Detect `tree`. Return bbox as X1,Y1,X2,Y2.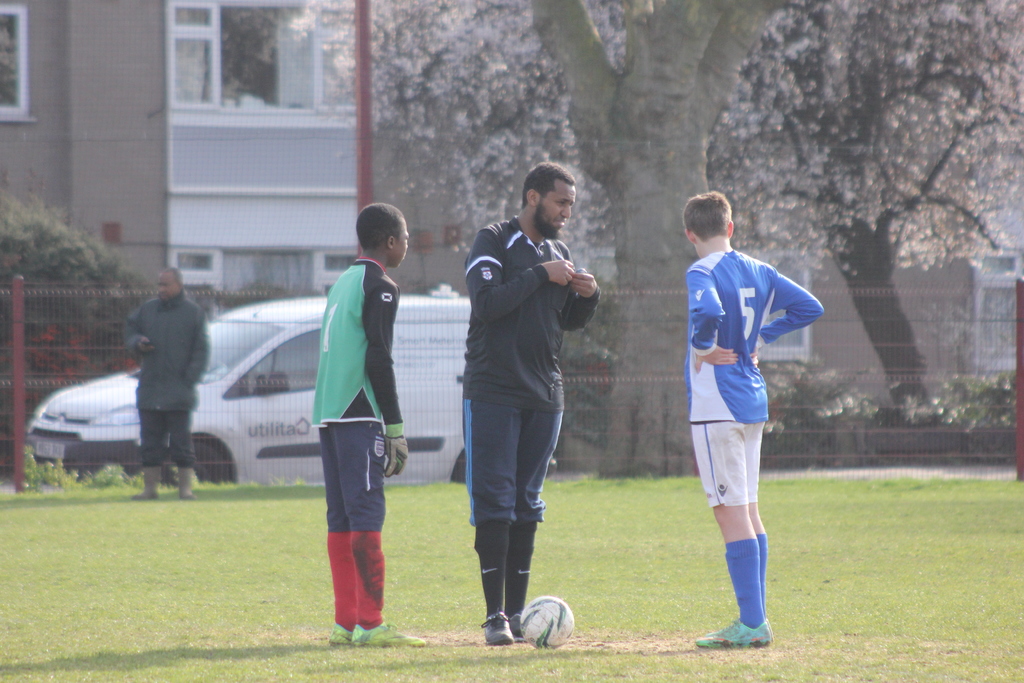
472,0,771,473.
